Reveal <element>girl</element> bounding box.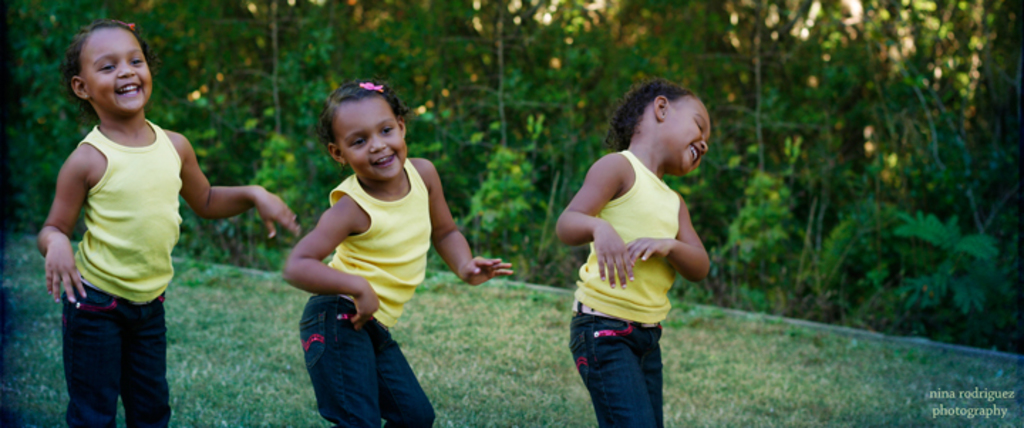
Revealed: 23, 13, 302, 427.
